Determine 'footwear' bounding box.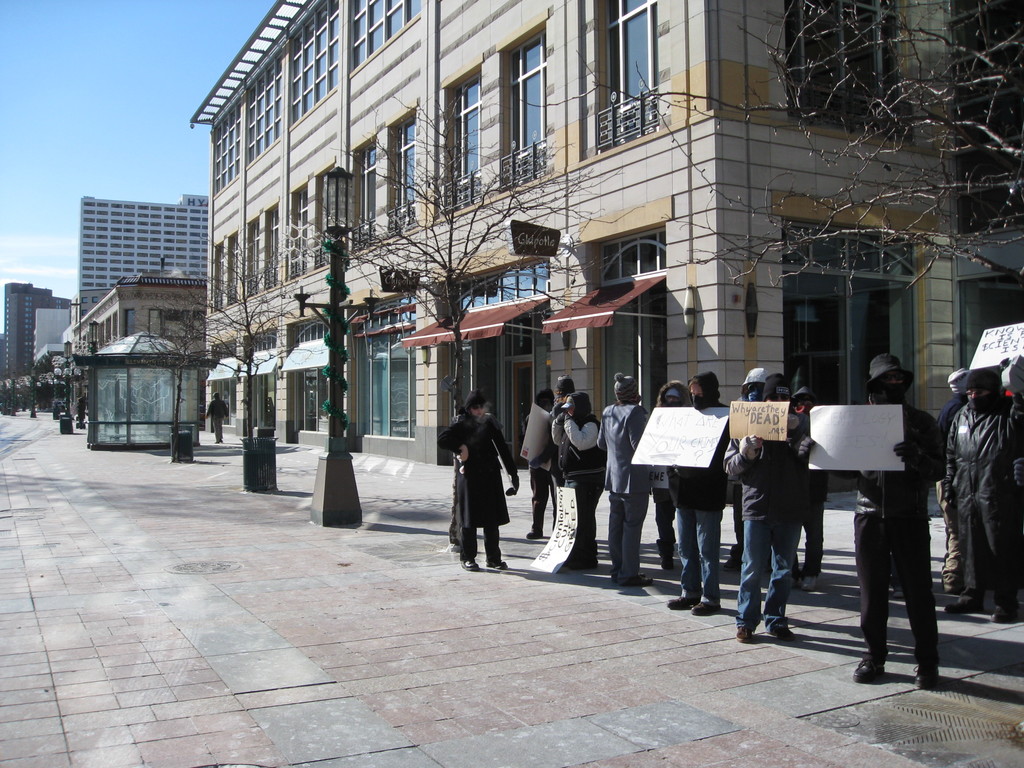
Determined: bbox=(914, 662, 936, 687).
